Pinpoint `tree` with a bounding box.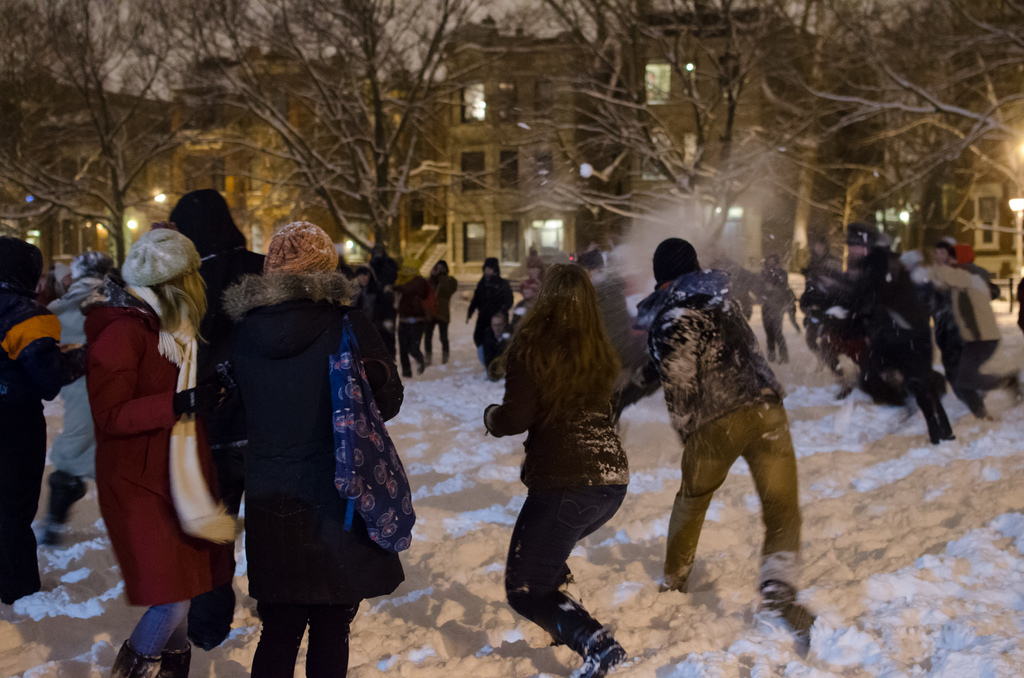
bbox=(68, 0, 550, 280).
